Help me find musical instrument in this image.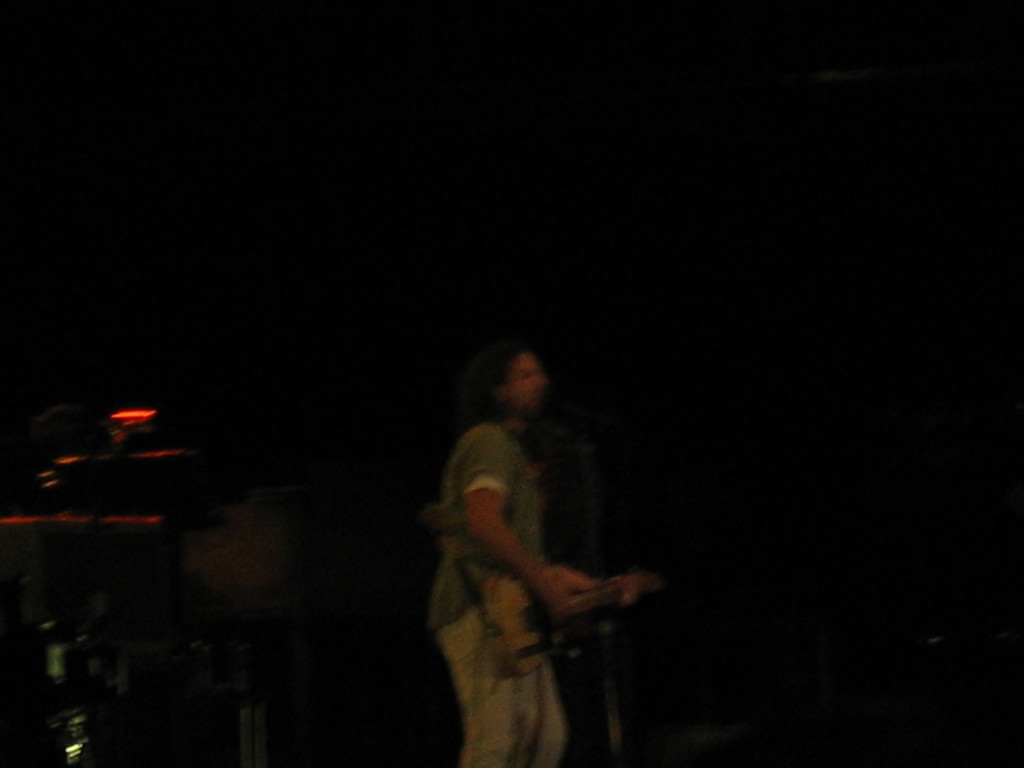
Found it: bbox=[476, 571, 671, 685].
